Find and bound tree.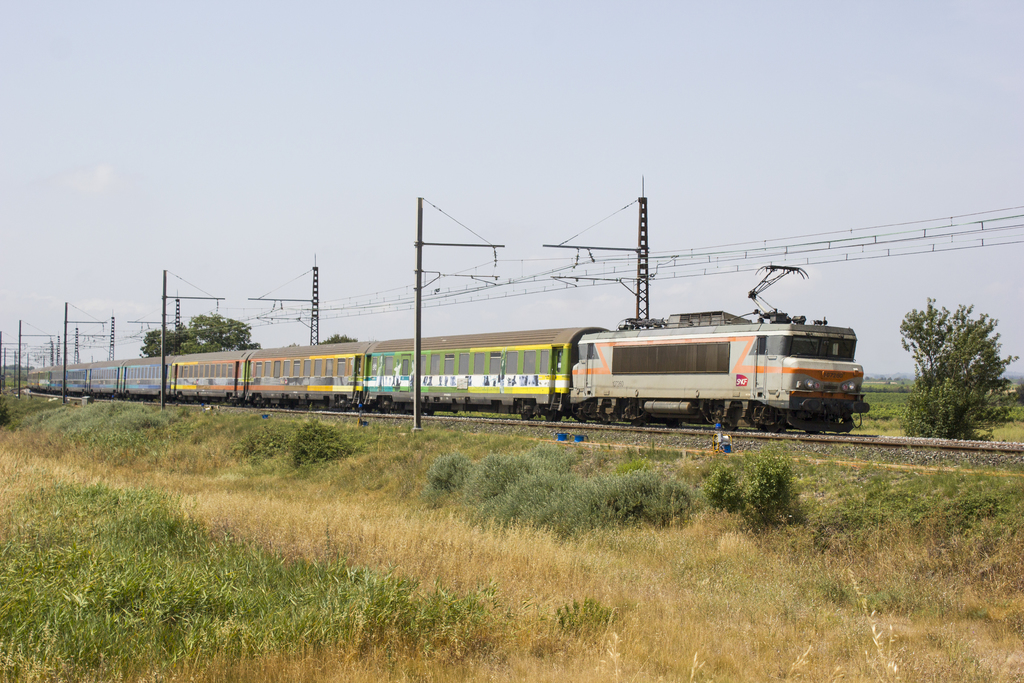
Bound: crop(140, 309, 268, 350).
